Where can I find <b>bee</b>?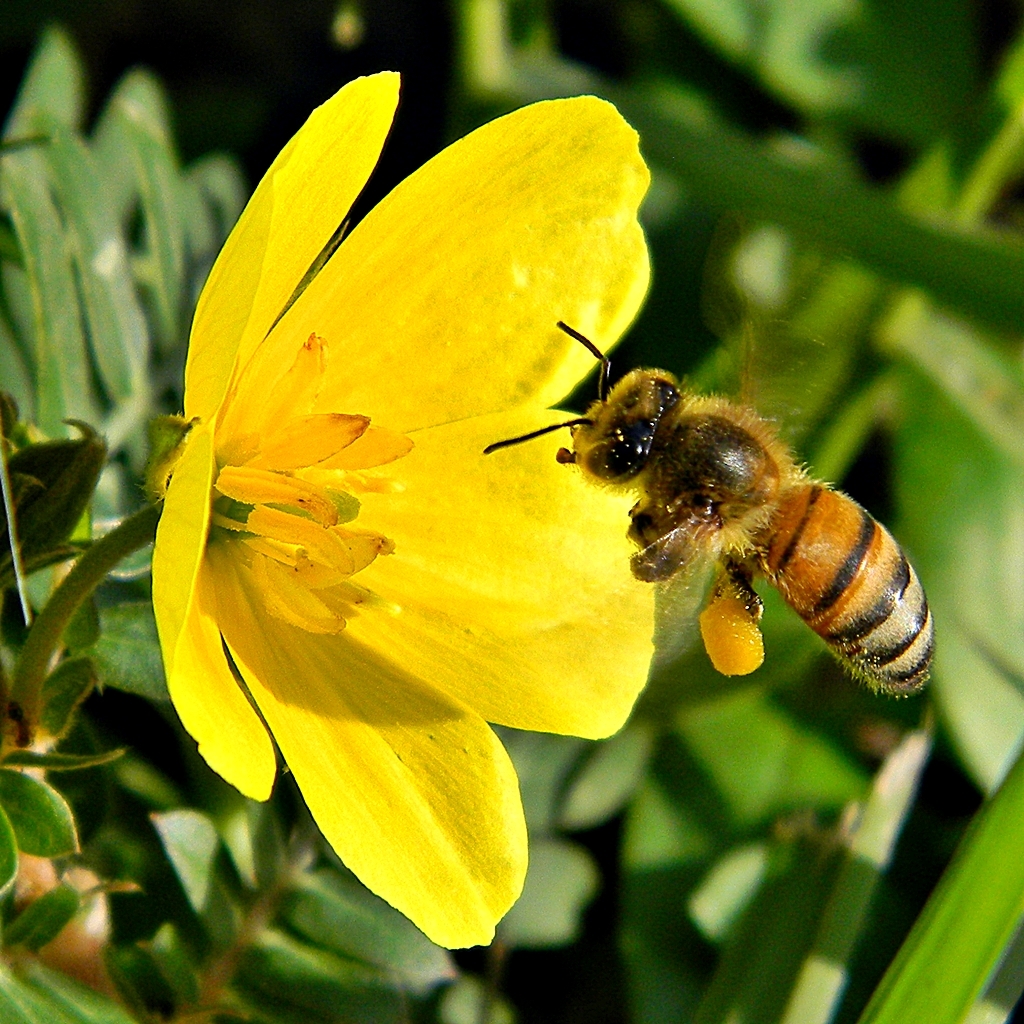
You can find it at 510:308:957:719.
